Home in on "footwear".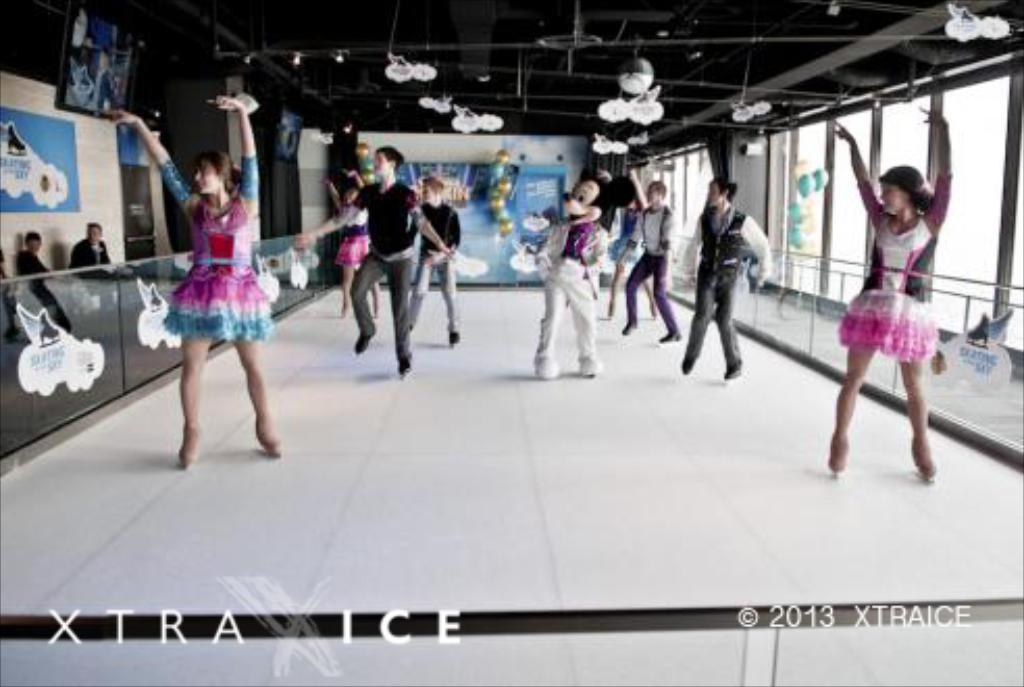
Homed in at 531 348 556 375.
